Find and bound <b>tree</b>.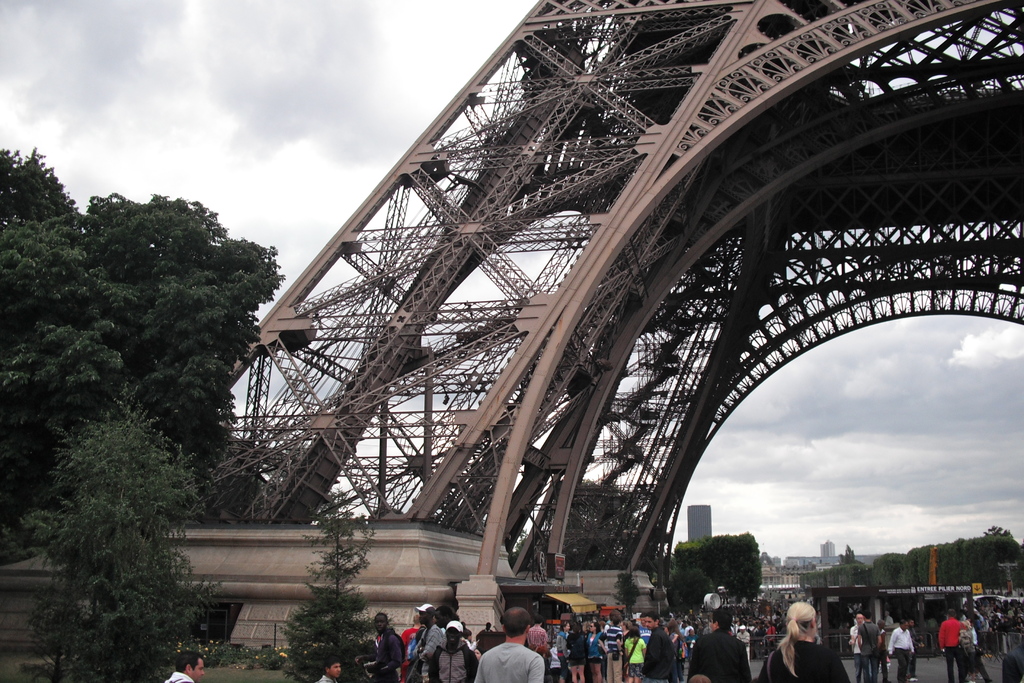
Bound: (x1=519, y1=472, x2=650, y2=570).
